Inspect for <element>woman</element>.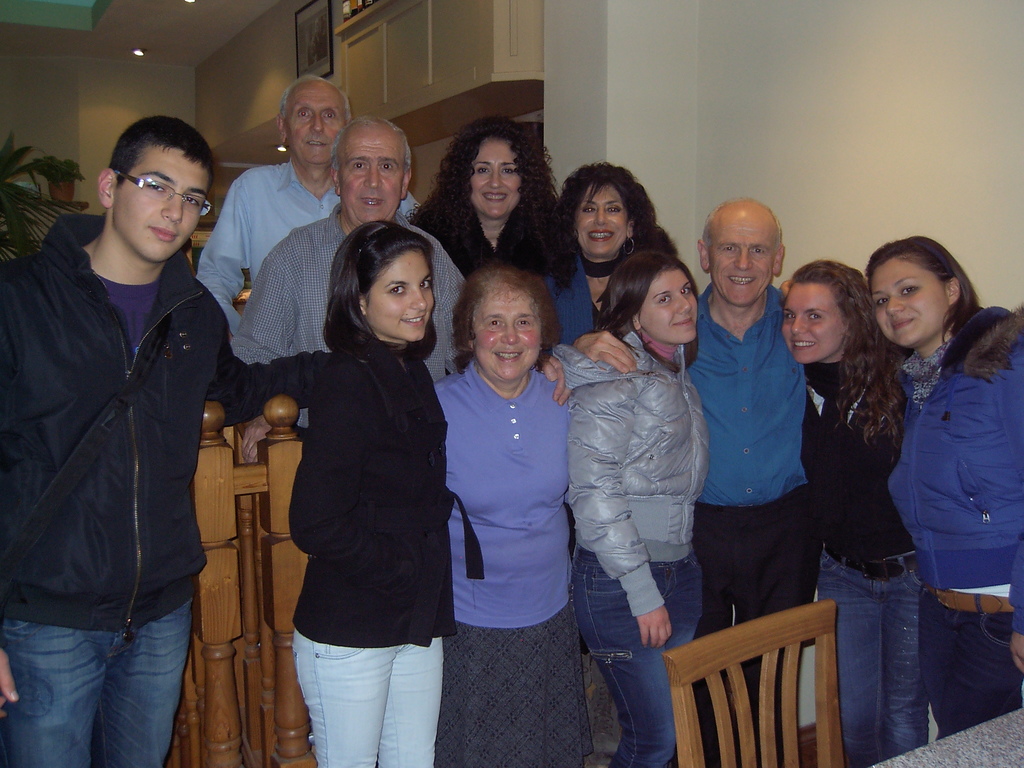
Inspection: (863,232,1023,740).
